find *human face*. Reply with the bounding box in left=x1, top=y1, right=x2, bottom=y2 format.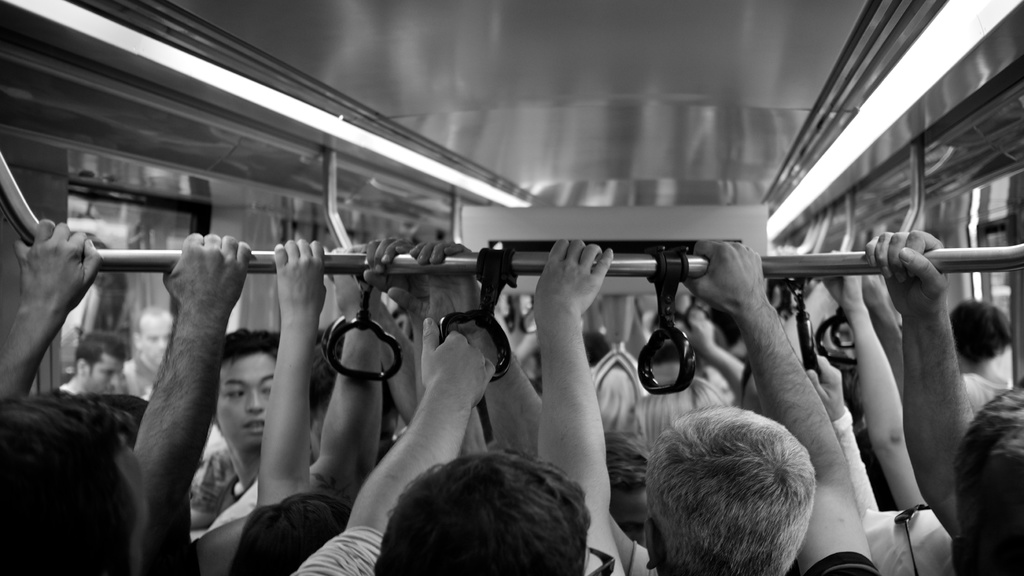
left=86, top=355, right=124, bottom=389.
